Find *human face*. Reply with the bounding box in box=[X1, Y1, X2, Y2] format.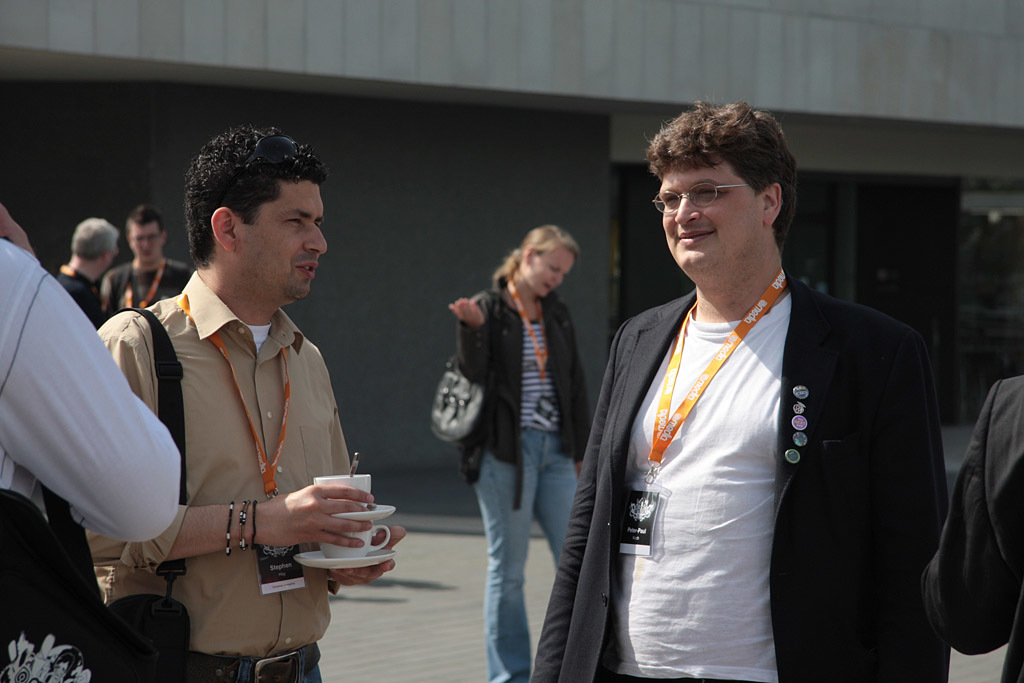
box=[667, 156, 773, 266].
